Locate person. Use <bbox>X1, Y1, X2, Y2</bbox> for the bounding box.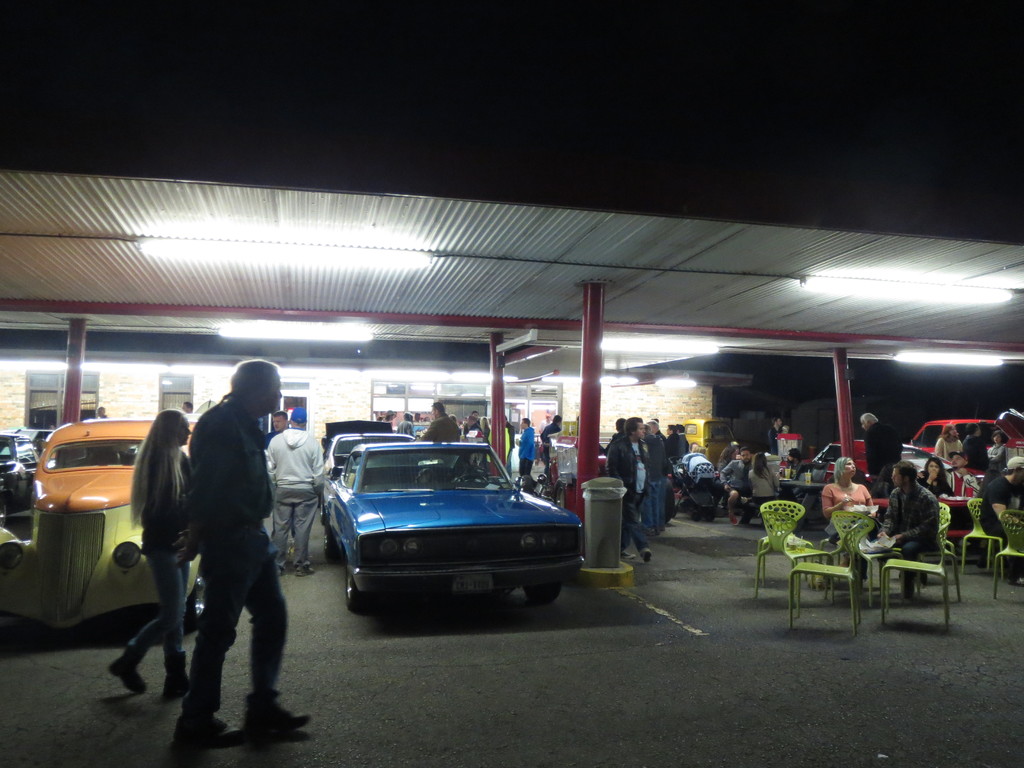
<bbox>104, 405, 191, 704</bbox>.
